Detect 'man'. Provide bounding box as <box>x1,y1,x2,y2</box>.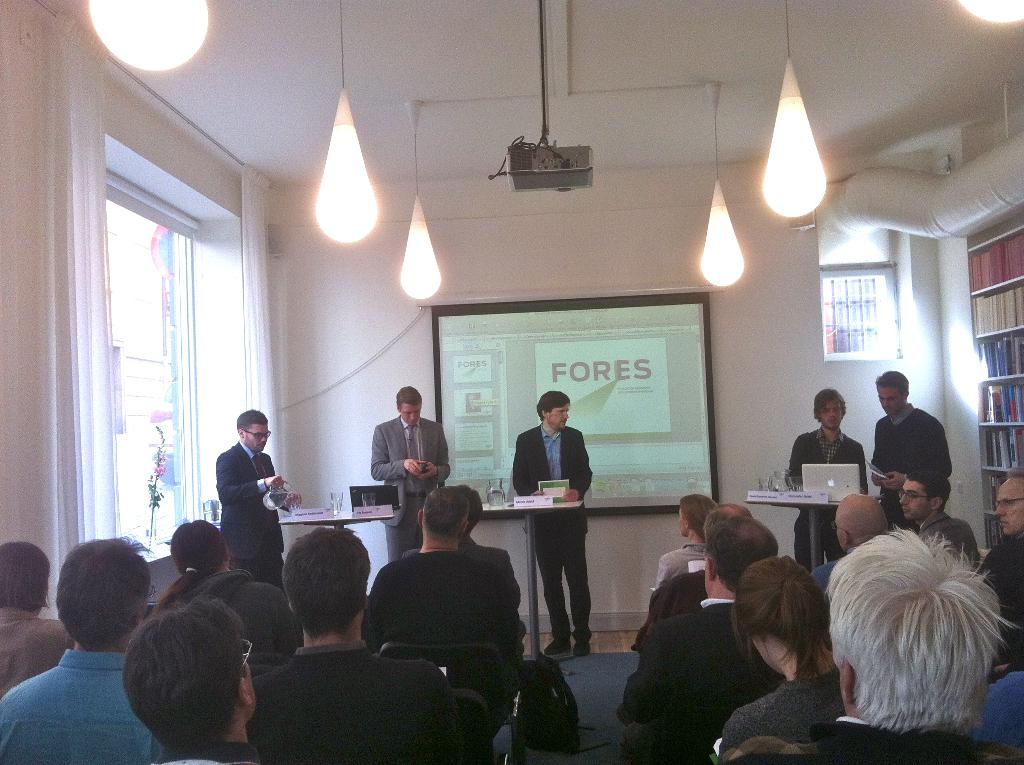
<box>651,489,714,591</box>.
